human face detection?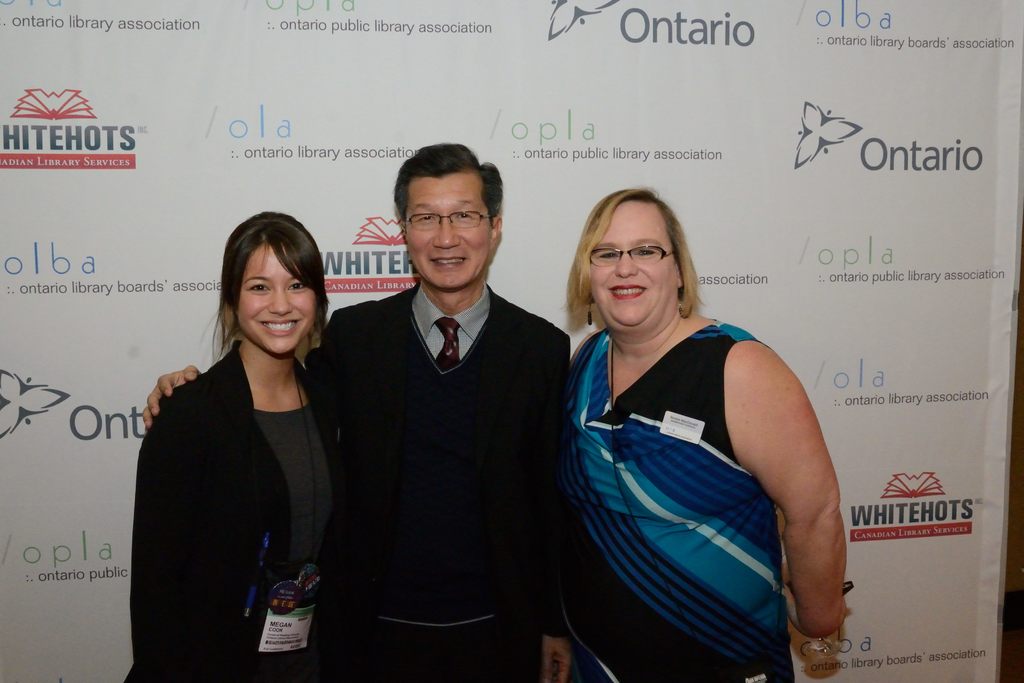
[404, 177, 492, 294]
